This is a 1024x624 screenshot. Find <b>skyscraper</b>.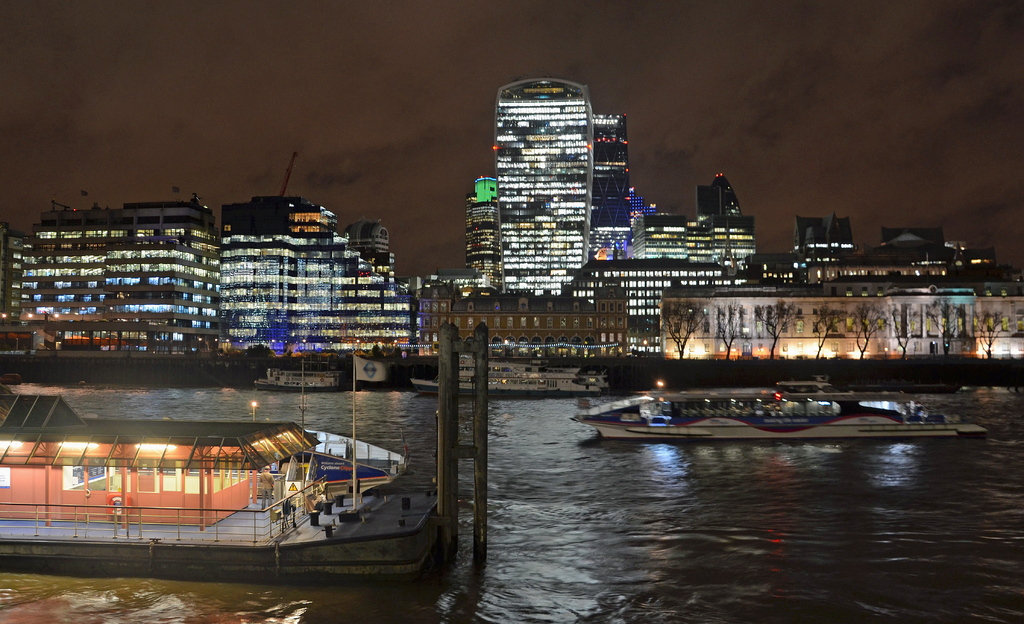
Bounding box: bbox=(474, 58, 644, 304).
